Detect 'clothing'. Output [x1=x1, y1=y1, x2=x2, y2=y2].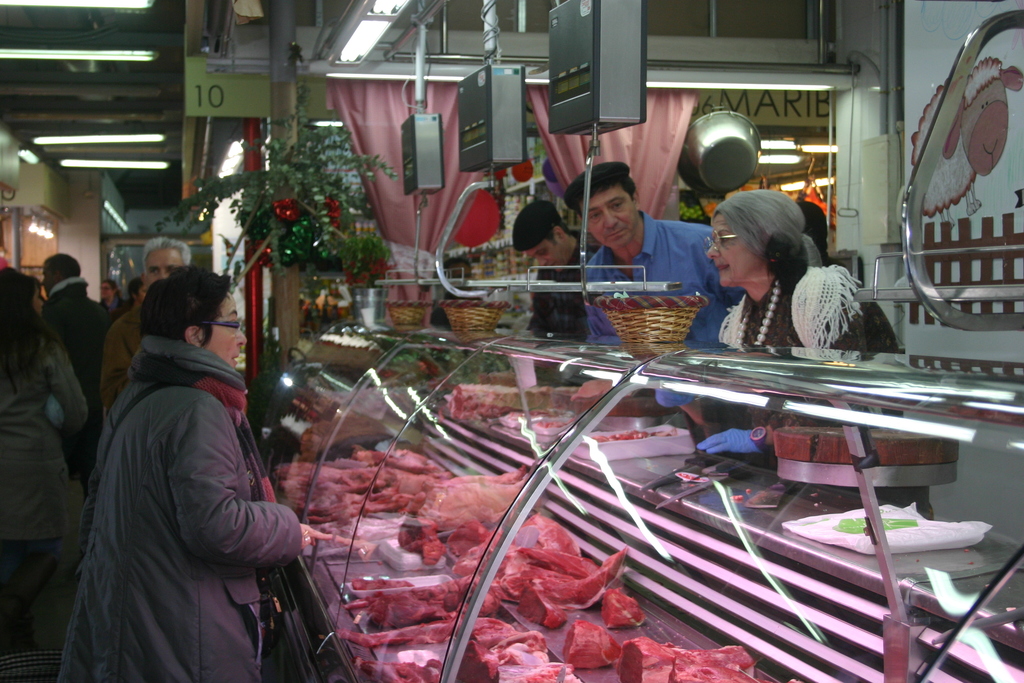
[x1=32, y1=277, x2=116, y2=398].
